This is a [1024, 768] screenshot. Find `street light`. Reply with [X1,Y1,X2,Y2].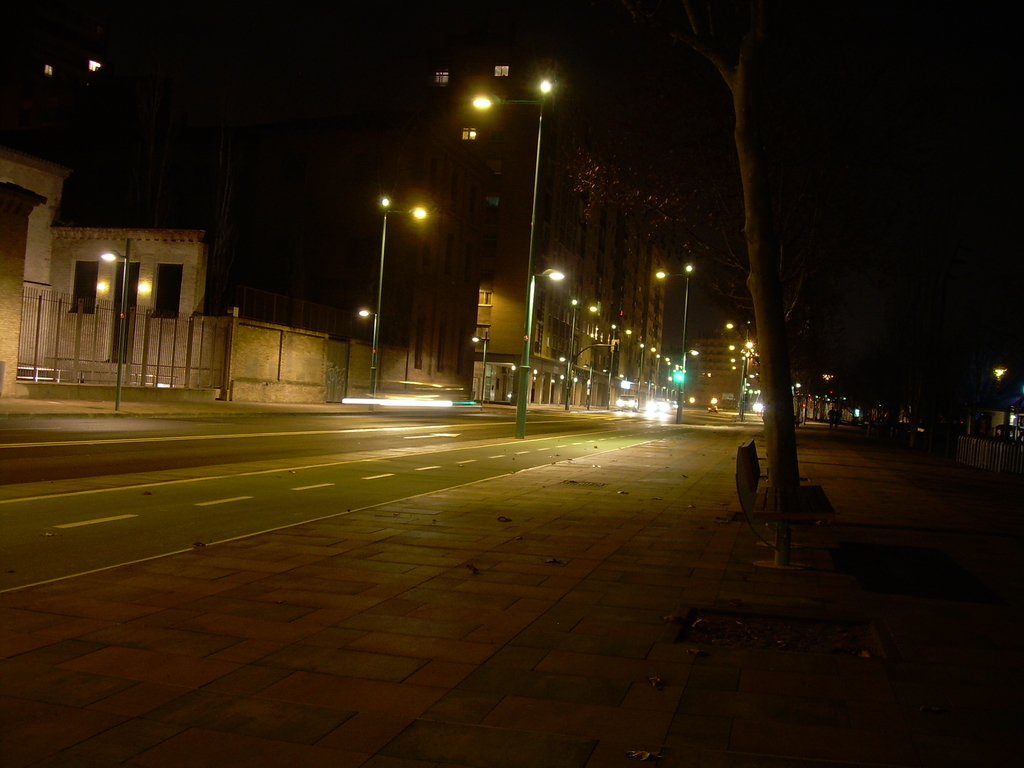
[360,205,428,397].
